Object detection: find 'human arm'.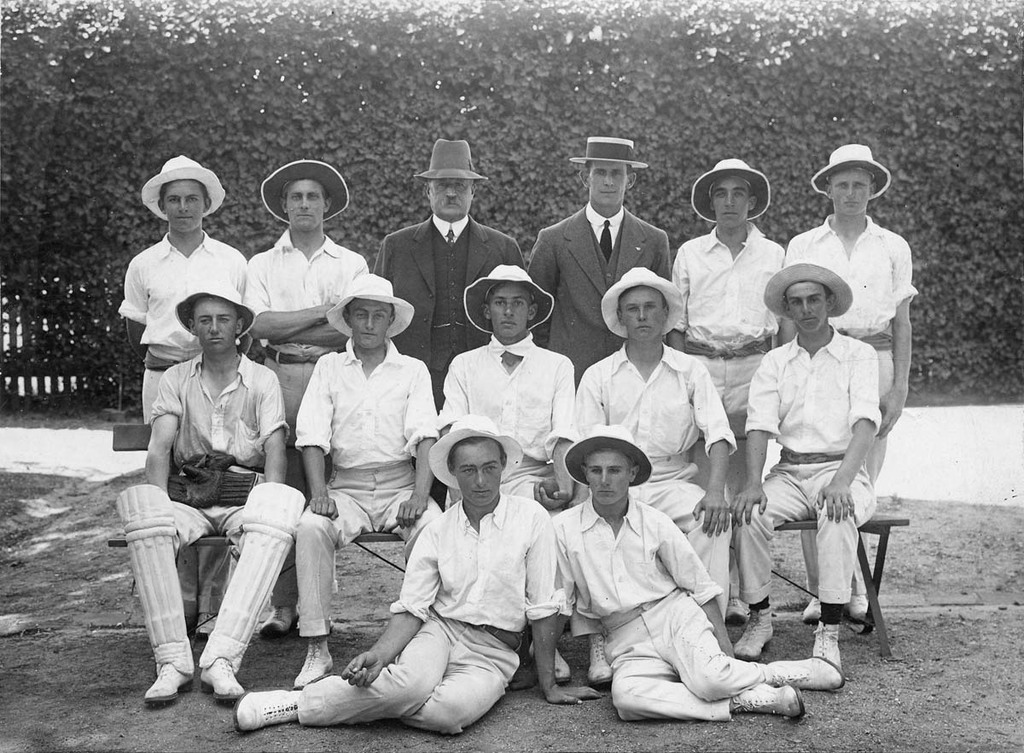
527 505 591 702.
